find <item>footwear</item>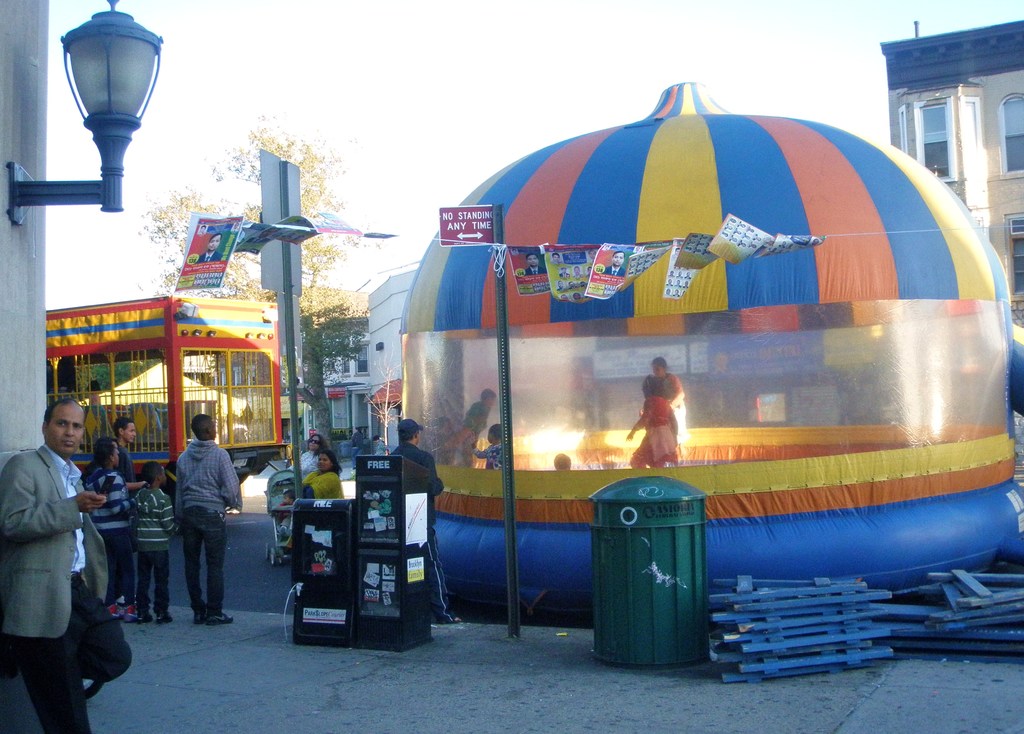
x1=207 y1=610 x2=234 y2=624
